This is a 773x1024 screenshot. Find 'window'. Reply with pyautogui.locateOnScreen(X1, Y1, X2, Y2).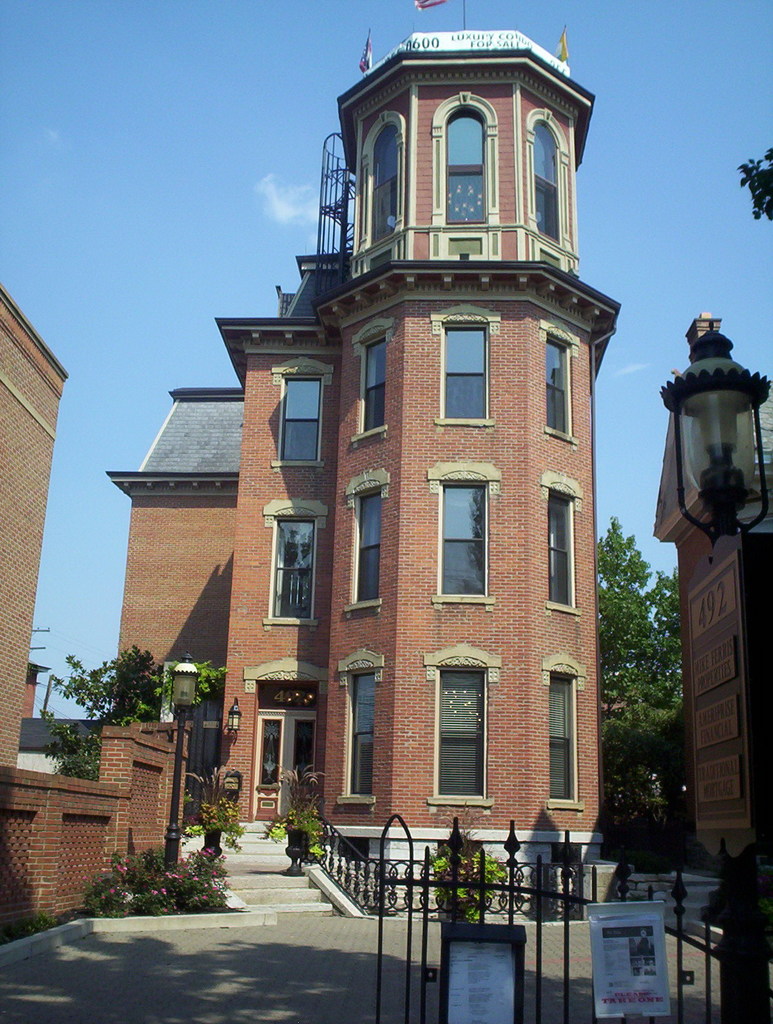
pyautogui.locateOnScreen(443, 330, 488, 426).
